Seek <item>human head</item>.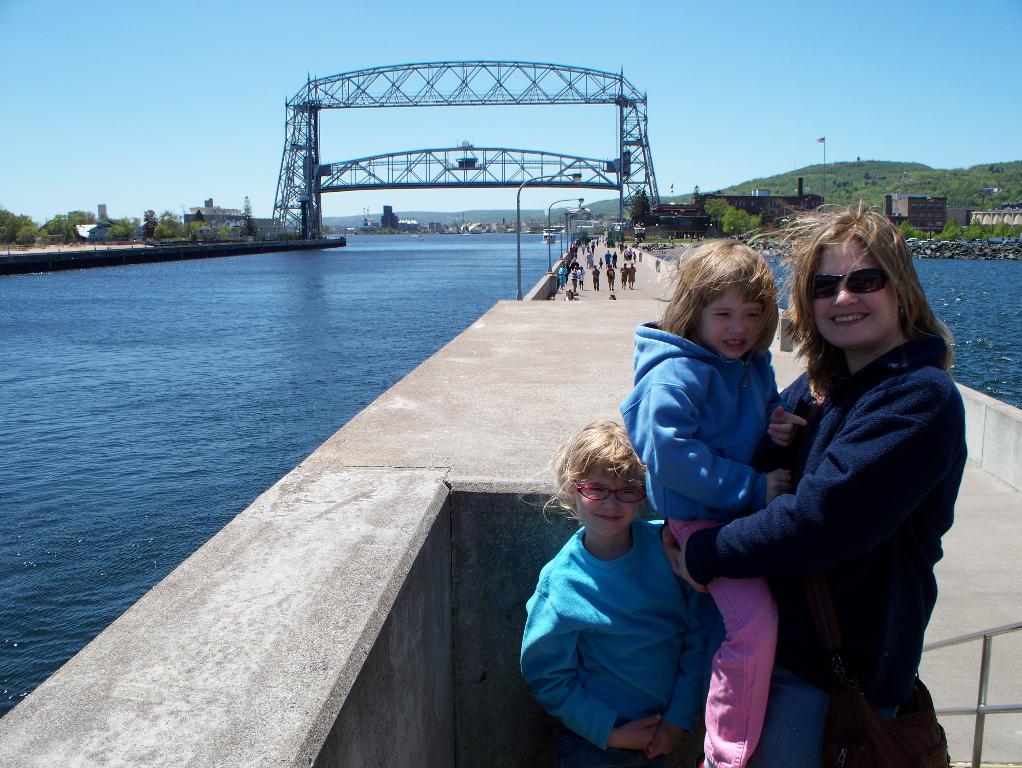
645/235/780/362.
